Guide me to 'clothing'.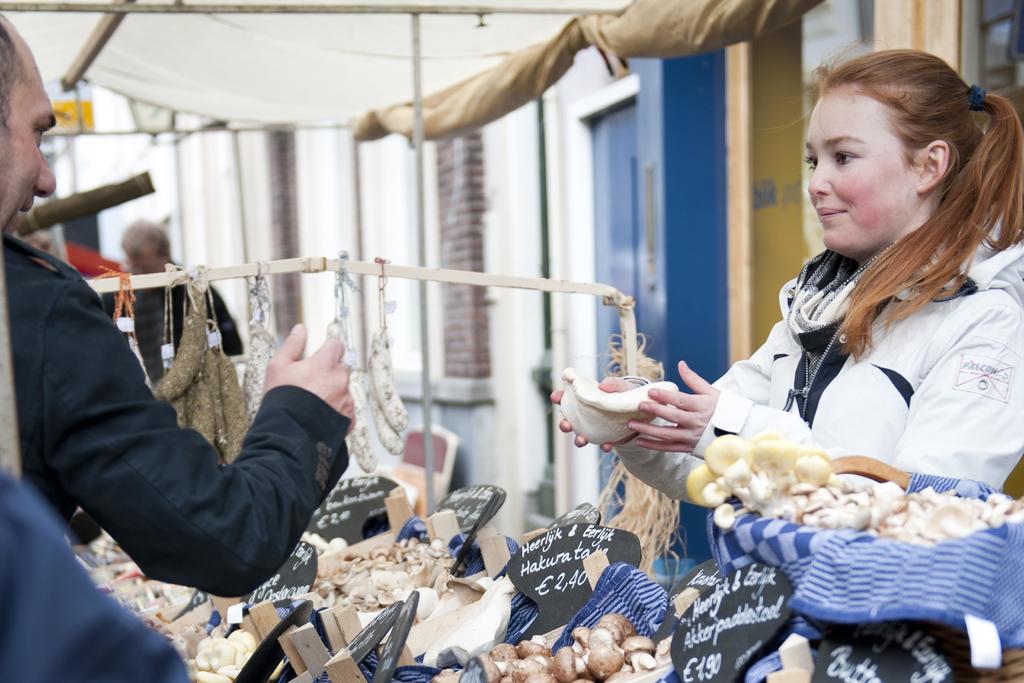
Guidance: (left=646, top=197, right=1008, bottom=557).
